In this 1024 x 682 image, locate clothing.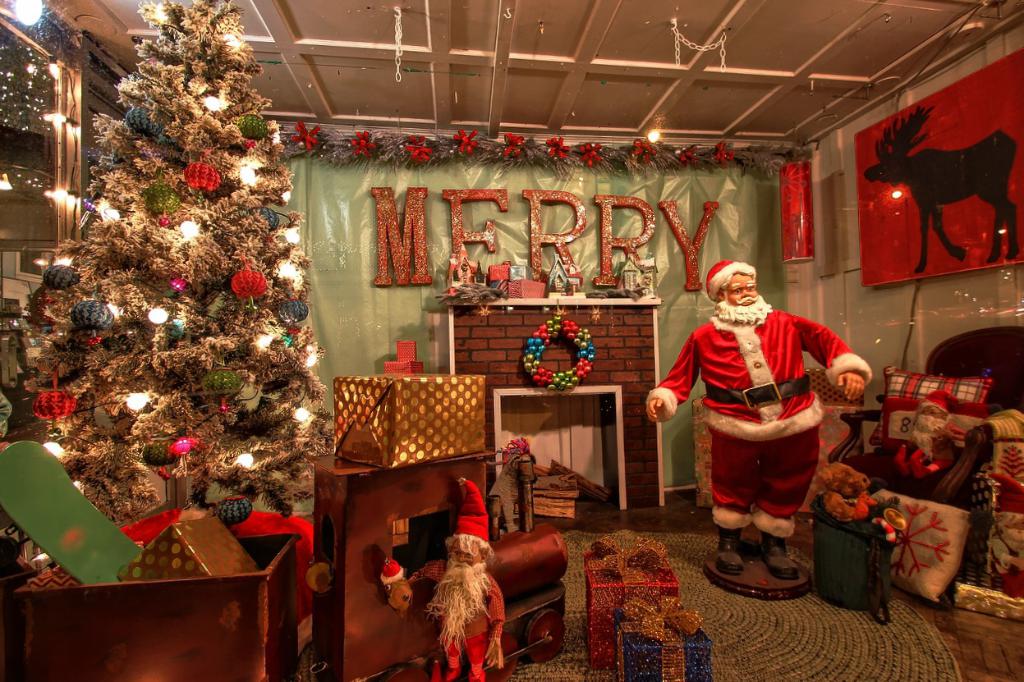
Bounding box: locate(404, 557, 505, 679).
